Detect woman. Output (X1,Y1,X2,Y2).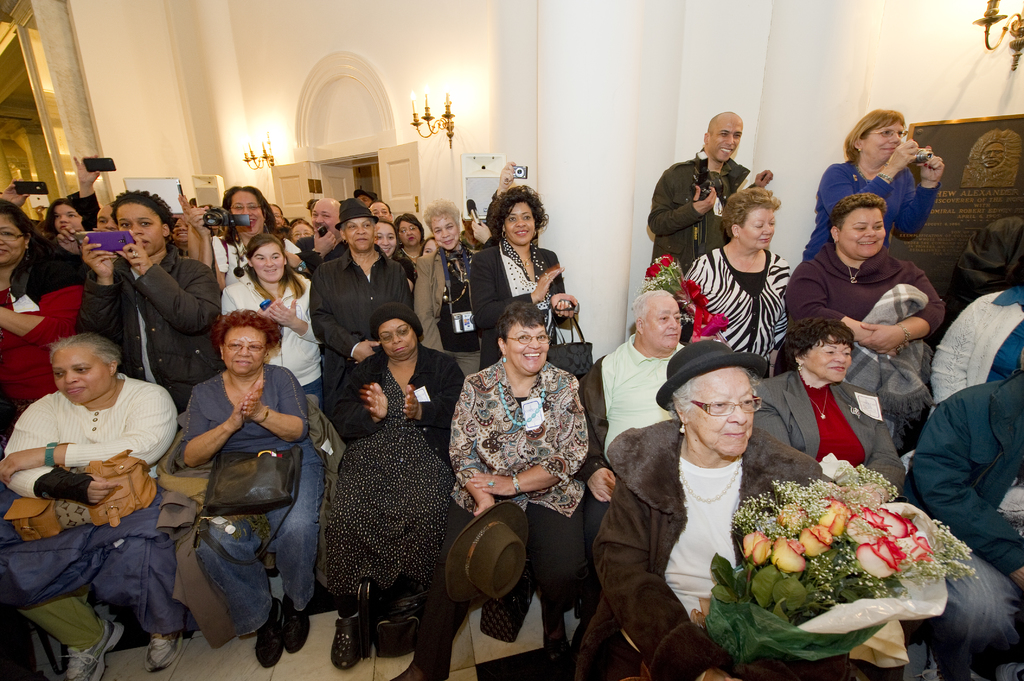
(468,179,586,367).
